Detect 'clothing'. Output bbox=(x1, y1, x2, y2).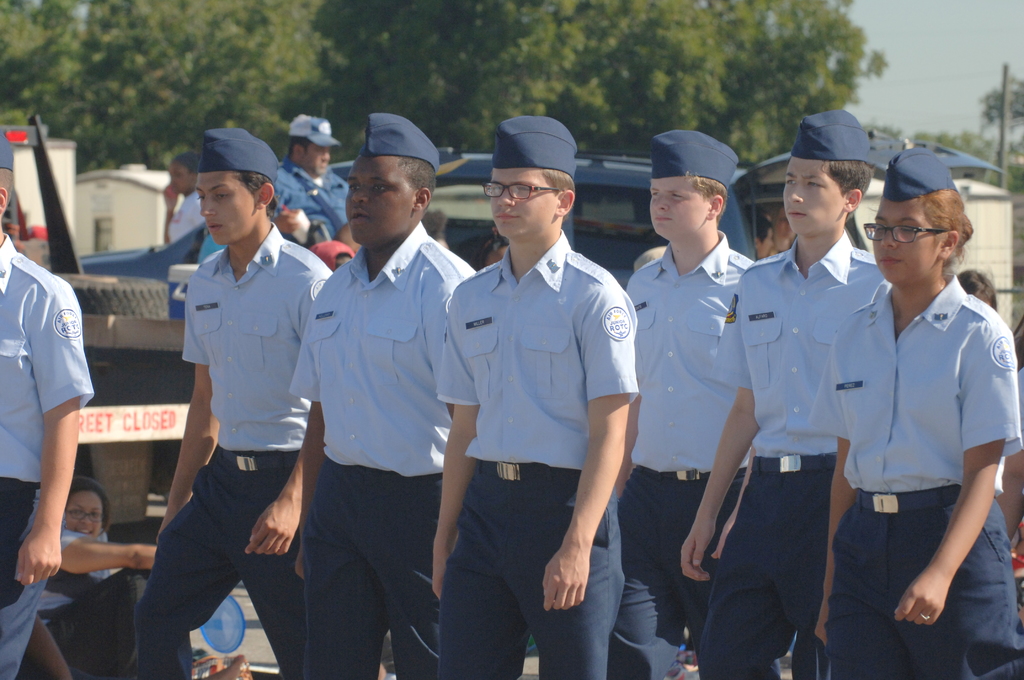
bbox=(416, 248, 639, 672).
